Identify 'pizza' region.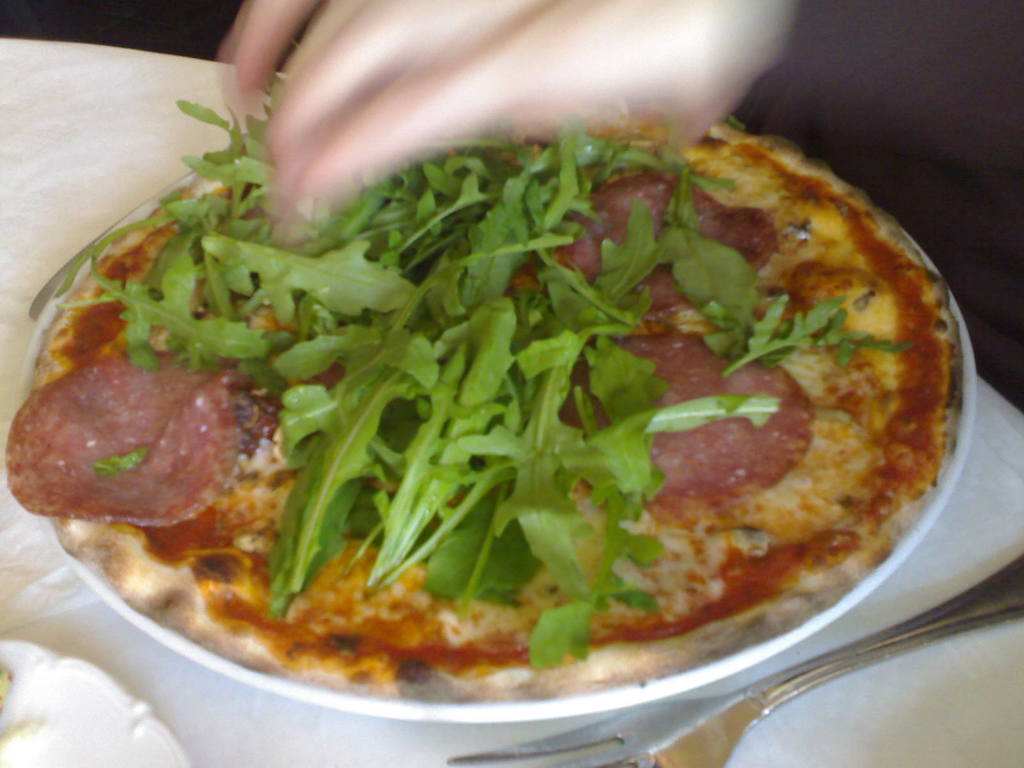
Region: Rect(3, 117, 964, 701).
